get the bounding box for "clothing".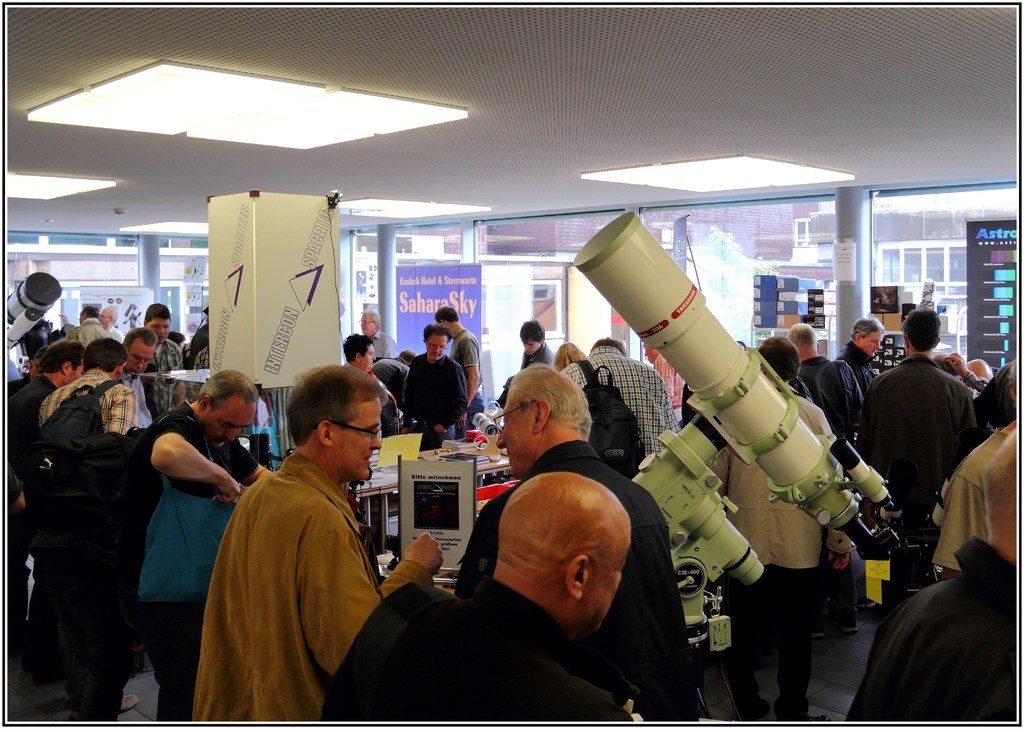
bbox(936, 422, 1023, 571).
